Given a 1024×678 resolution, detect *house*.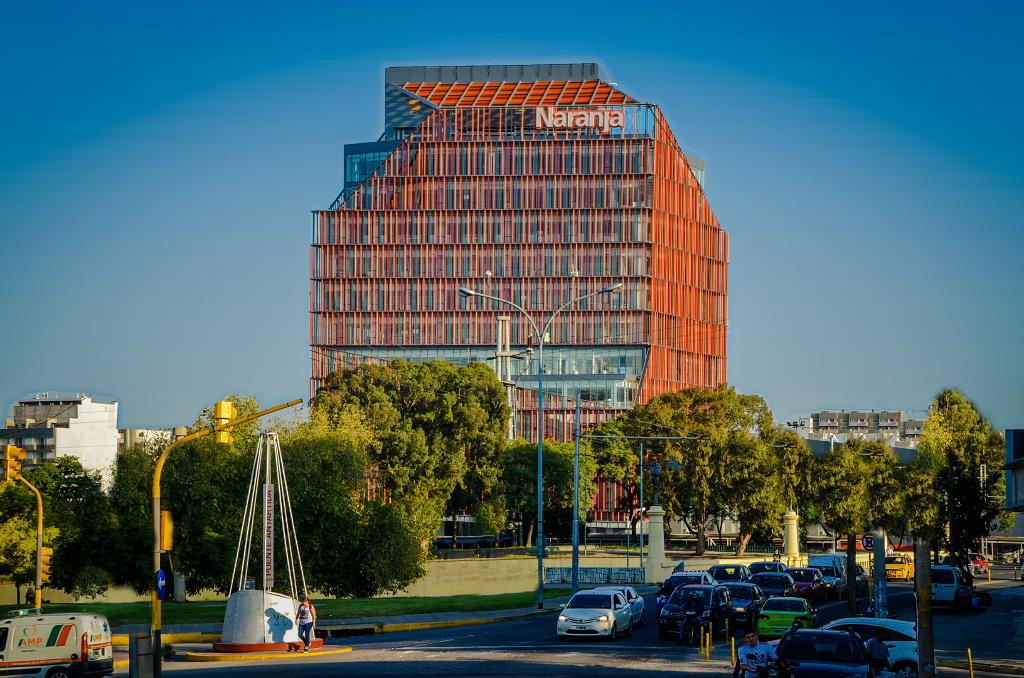
rect(779, 412, 934, 474).
